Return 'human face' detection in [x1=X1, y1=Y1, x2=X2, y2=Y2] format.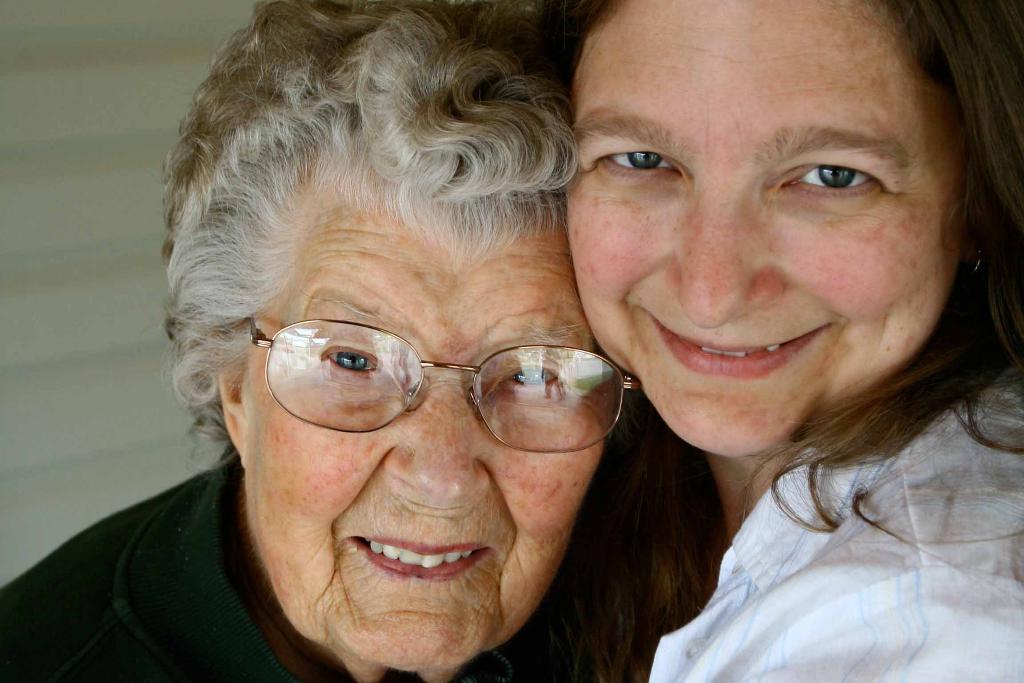
[x1=572, y1=0, x2=988, y2=466].
